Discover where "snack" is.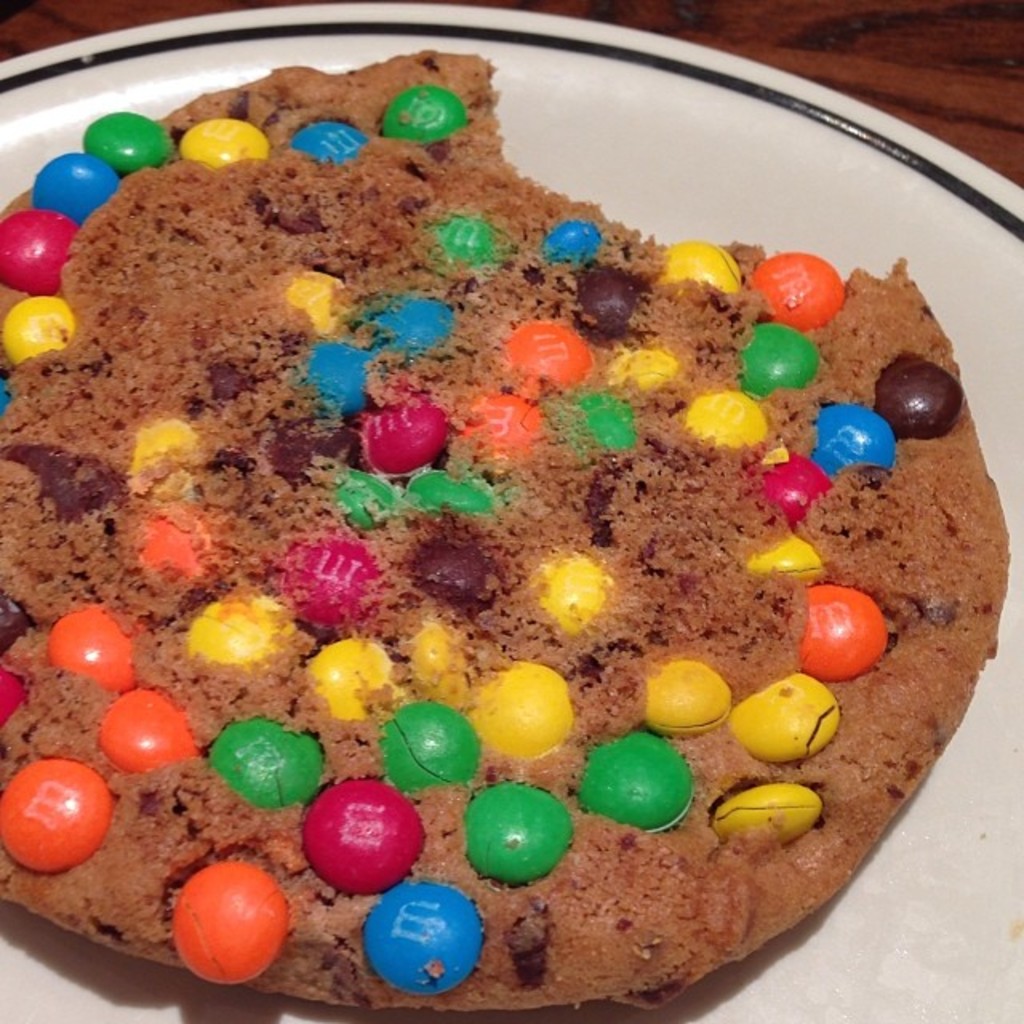
Discovered at detection(0, 96, 1011, 968).
